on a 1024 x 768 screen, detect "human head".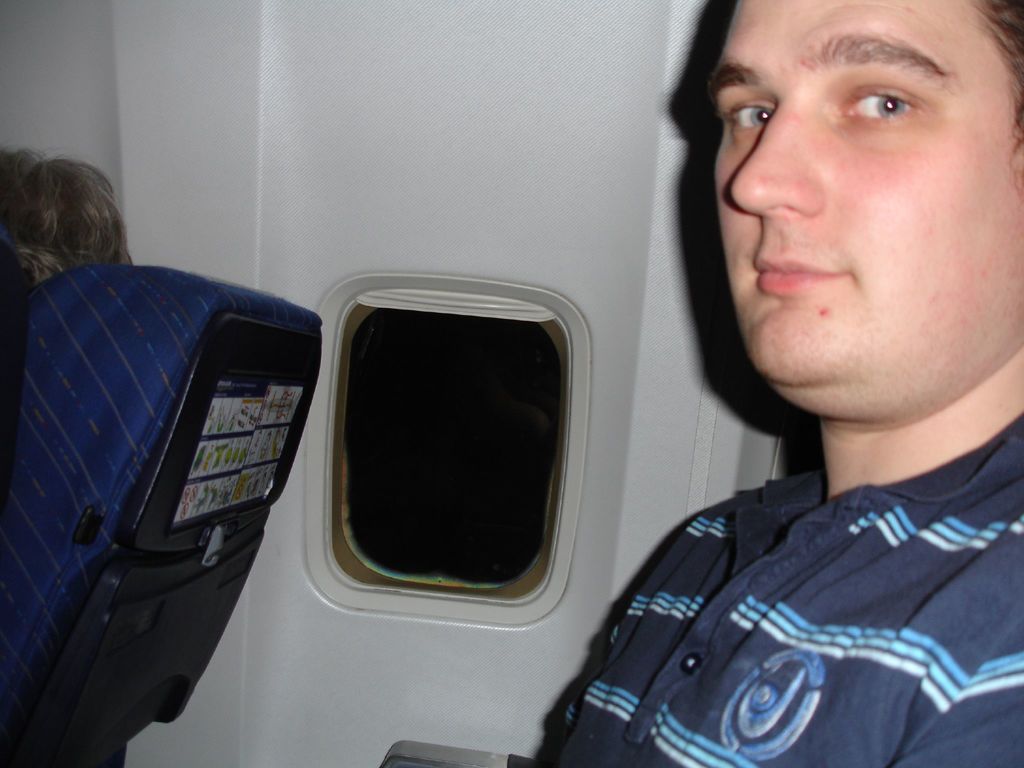
[0, 143, 132, 291].
